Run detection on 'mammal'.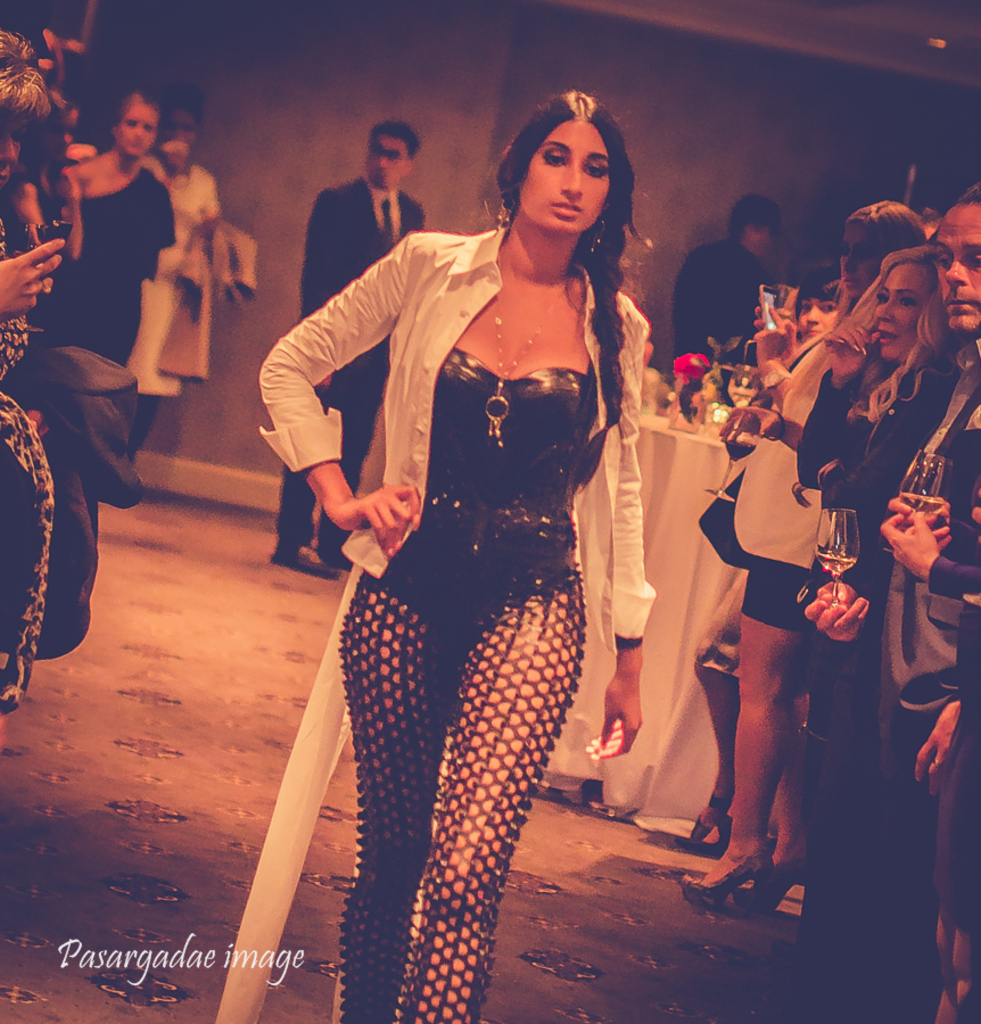
Result: <box>273,125,421,580</box>.
